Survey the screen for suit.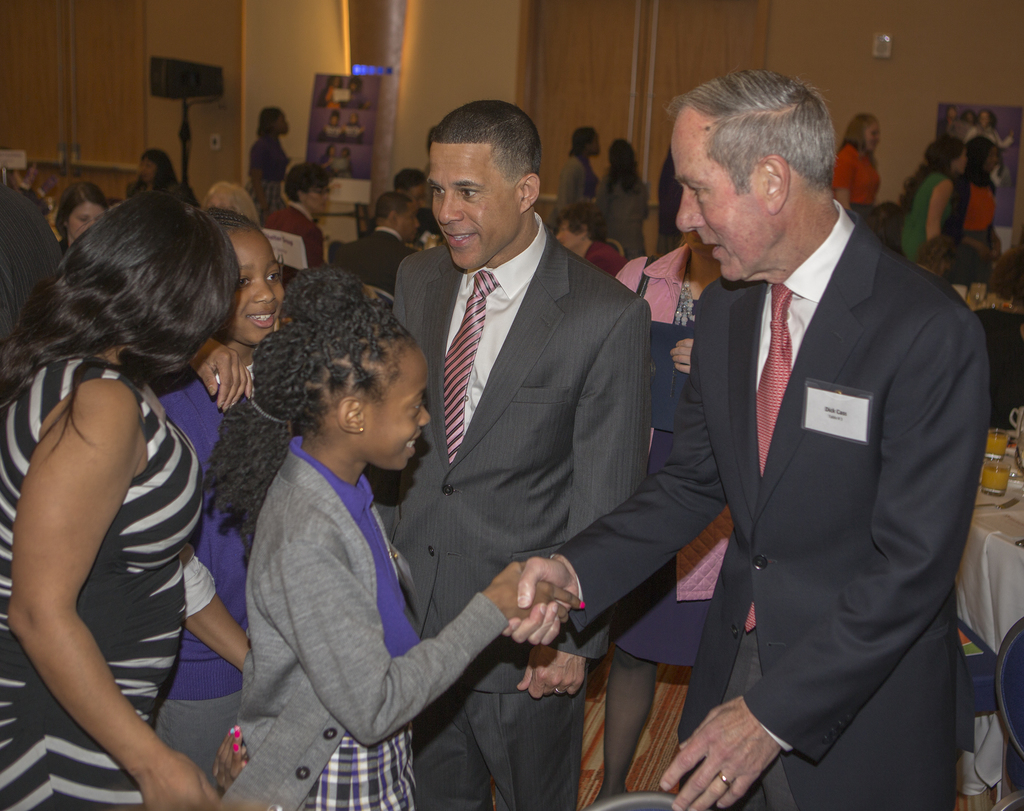
Survey found: box(326, 228, 417, 287).
